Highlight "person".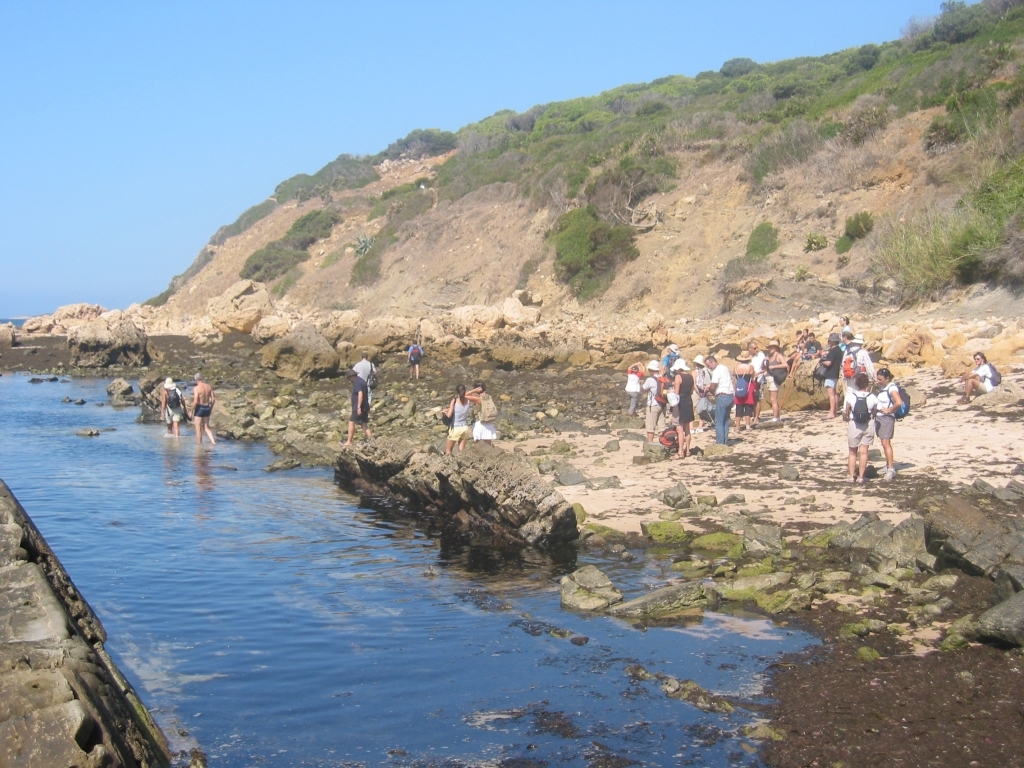
Highlighted region: BBox(161, 376, 186, 434).
